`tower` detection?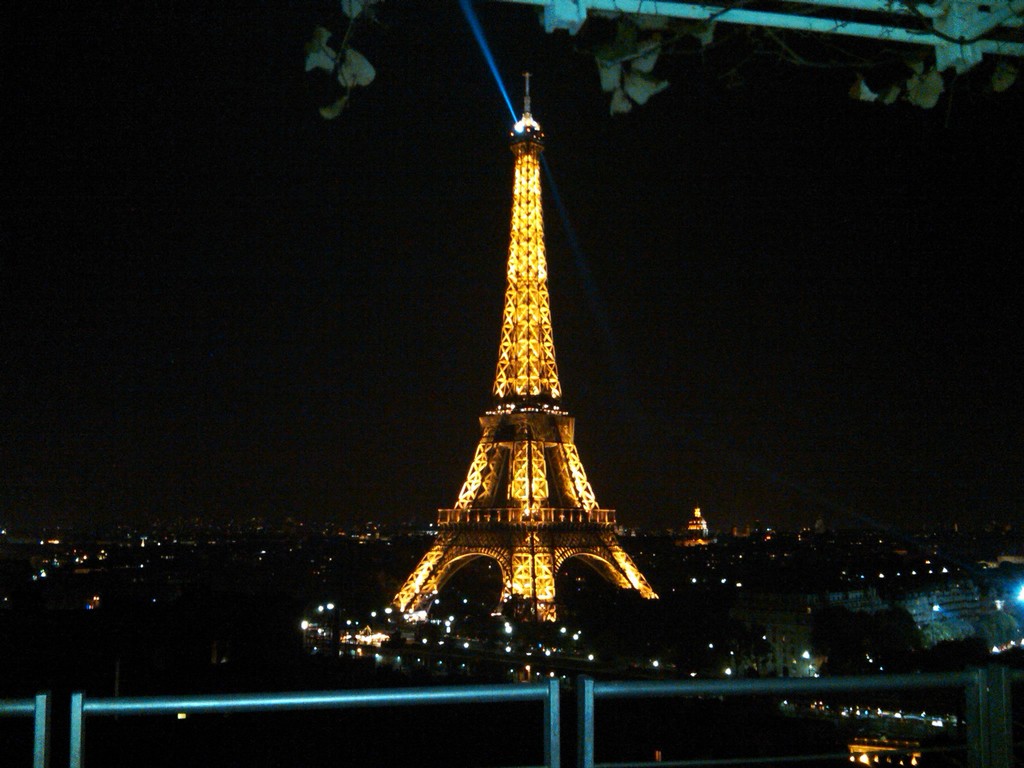
(347, 63, 696, 631)
